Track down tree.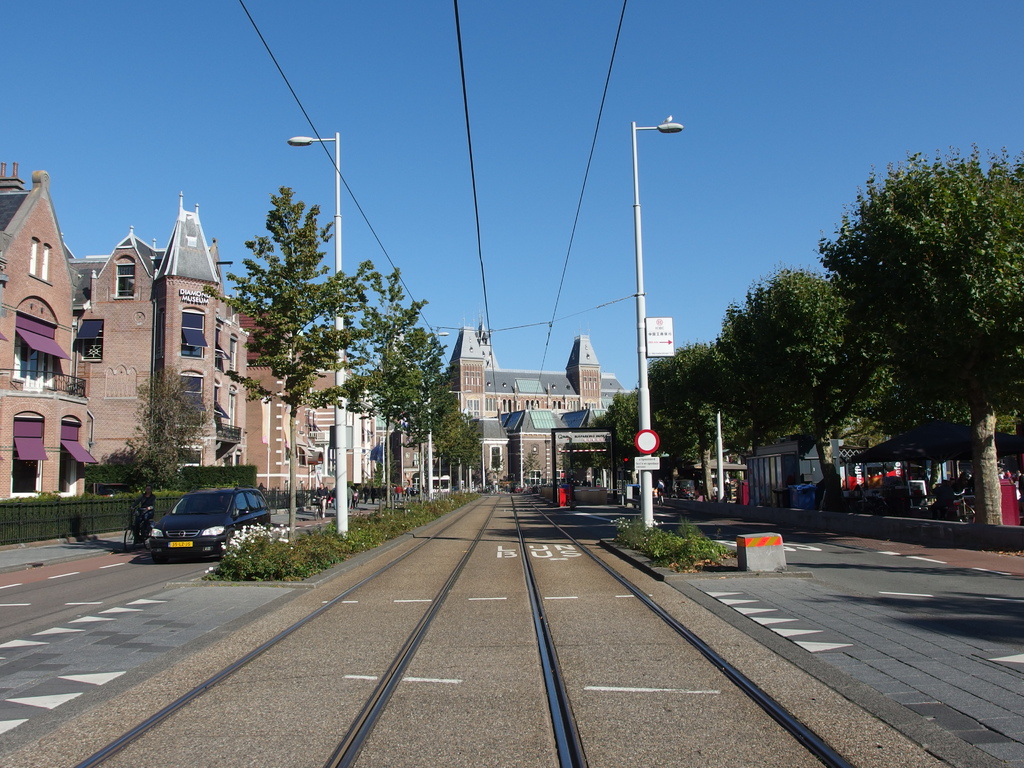
Tracked to 109 364 212 547.
